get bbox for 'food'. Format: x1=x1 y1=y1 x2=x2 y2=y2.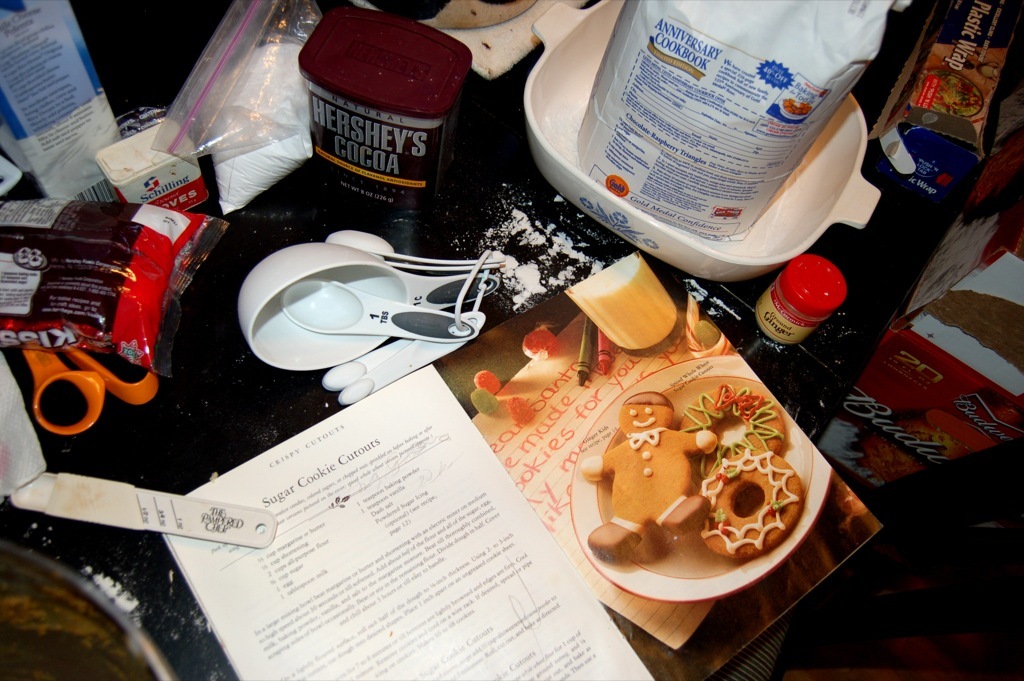
x1=566 y1=250 x2=680 y2=355.
